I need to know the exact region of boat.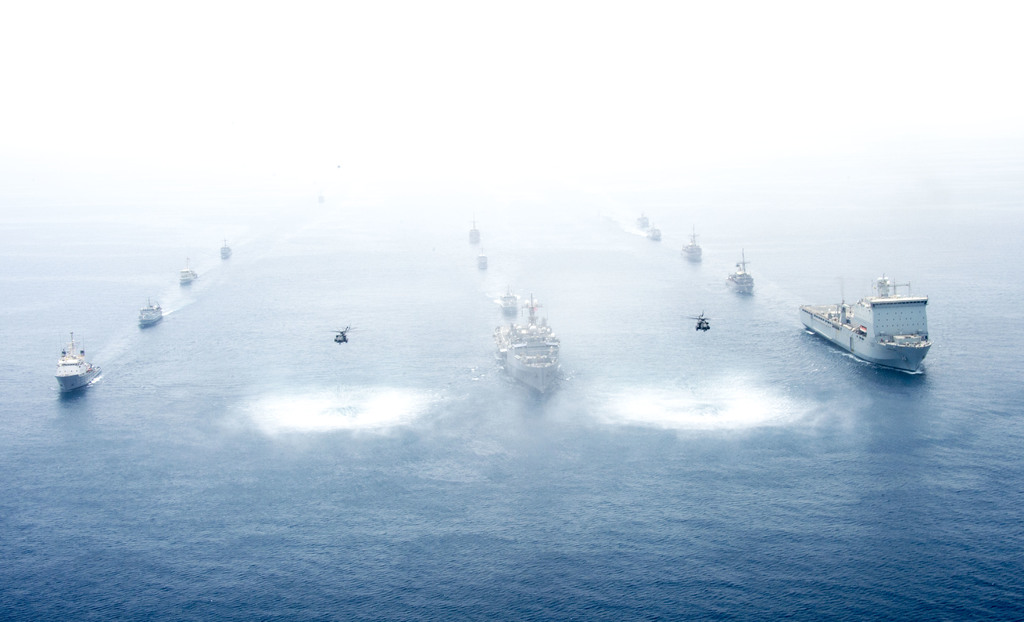
Region: 636, 211, 649, 225.
